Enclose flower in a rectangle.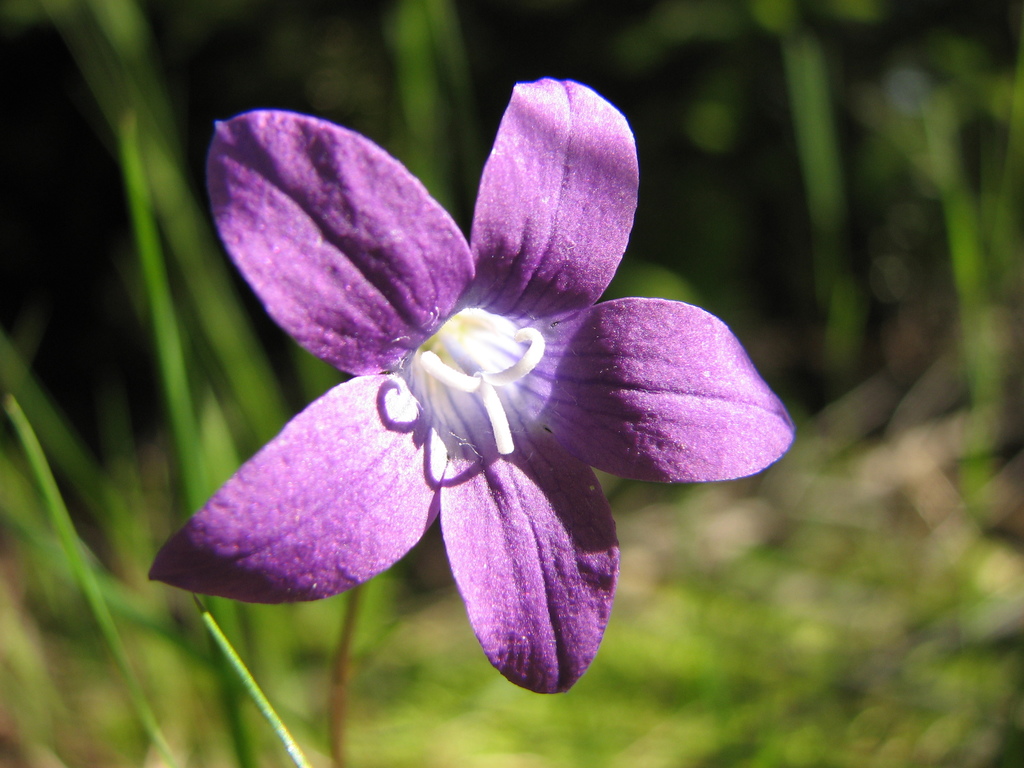
(x1=190, y1=77, x2=762, y2=717).
